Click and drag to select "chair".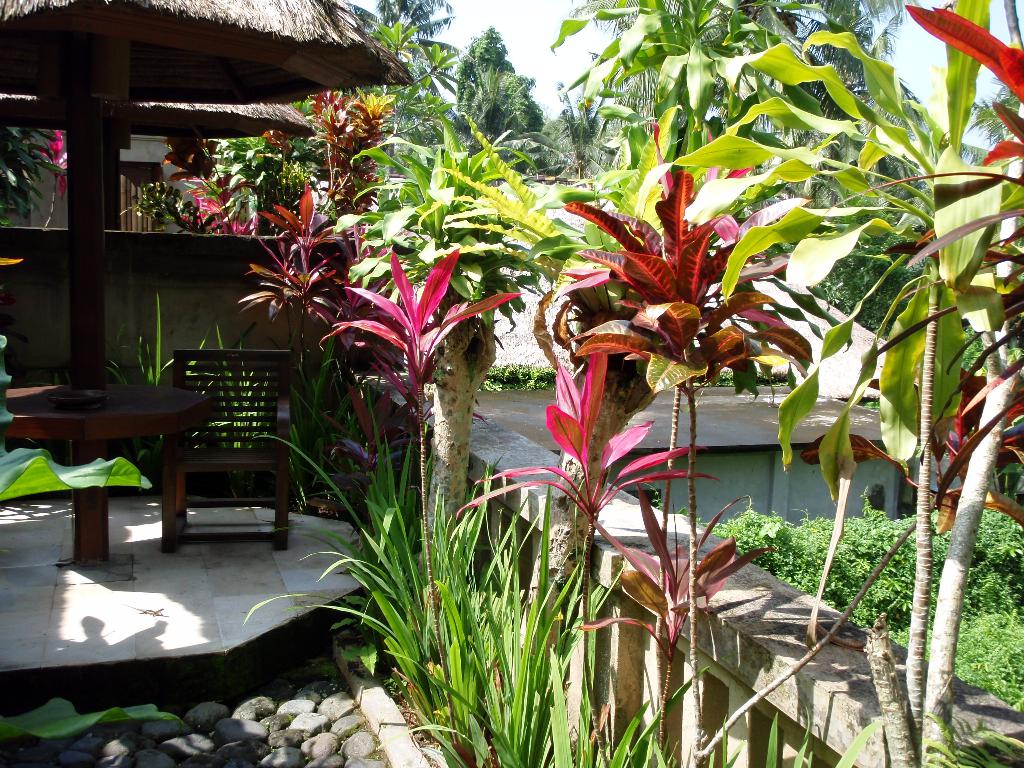
Selection: select_region(166, 347, 300, 547).
